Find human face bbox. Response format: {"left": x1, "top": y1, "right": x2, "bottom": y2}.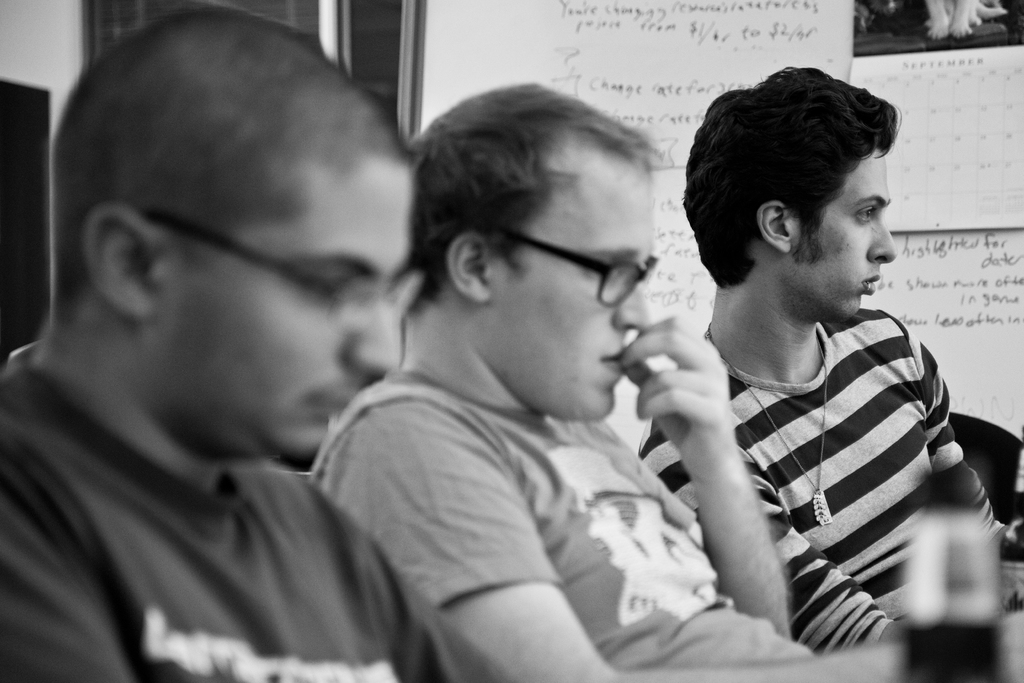
{"left": 483, "top": 151, "right": 658, "bottom": 422}.
